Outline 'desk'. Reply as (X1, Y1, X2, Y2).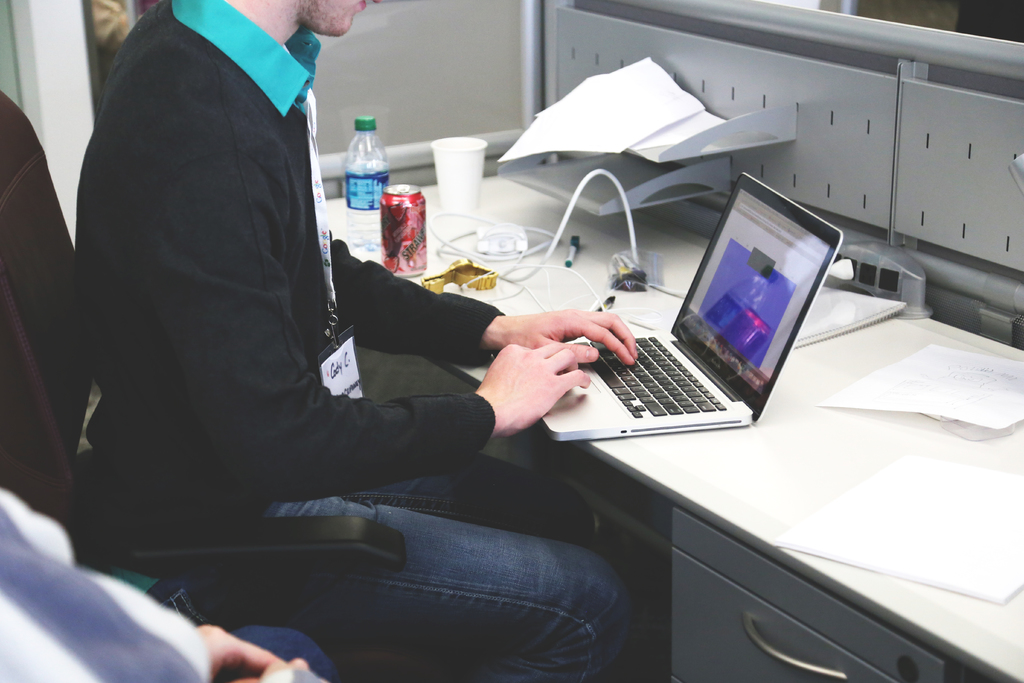
(321, 170, 1023, 682).
